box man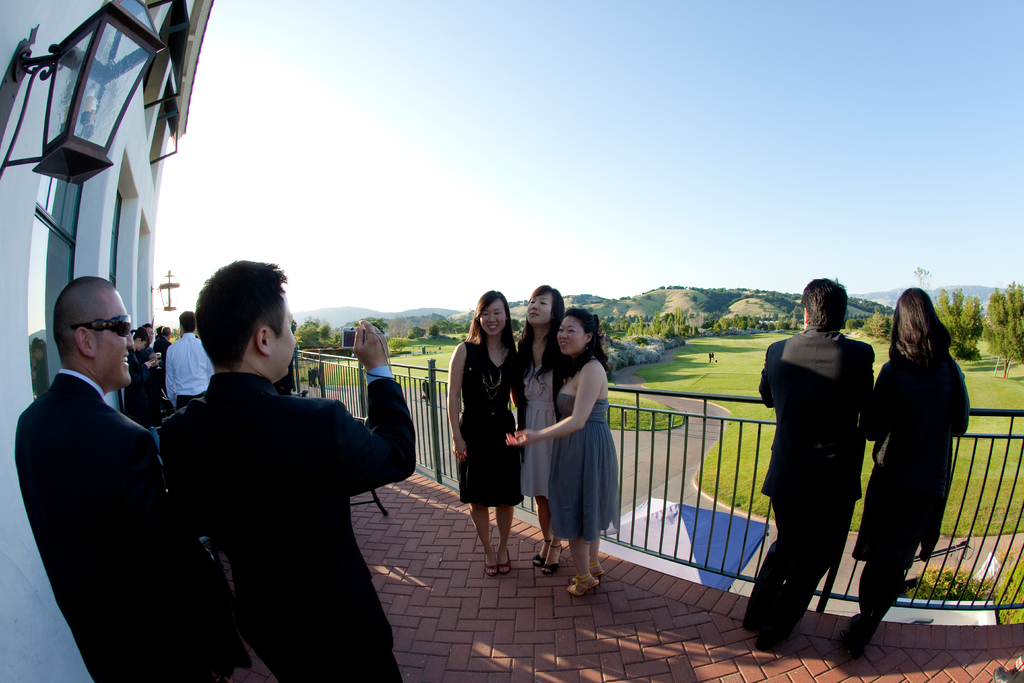
<box>168,310,216,410</box>
